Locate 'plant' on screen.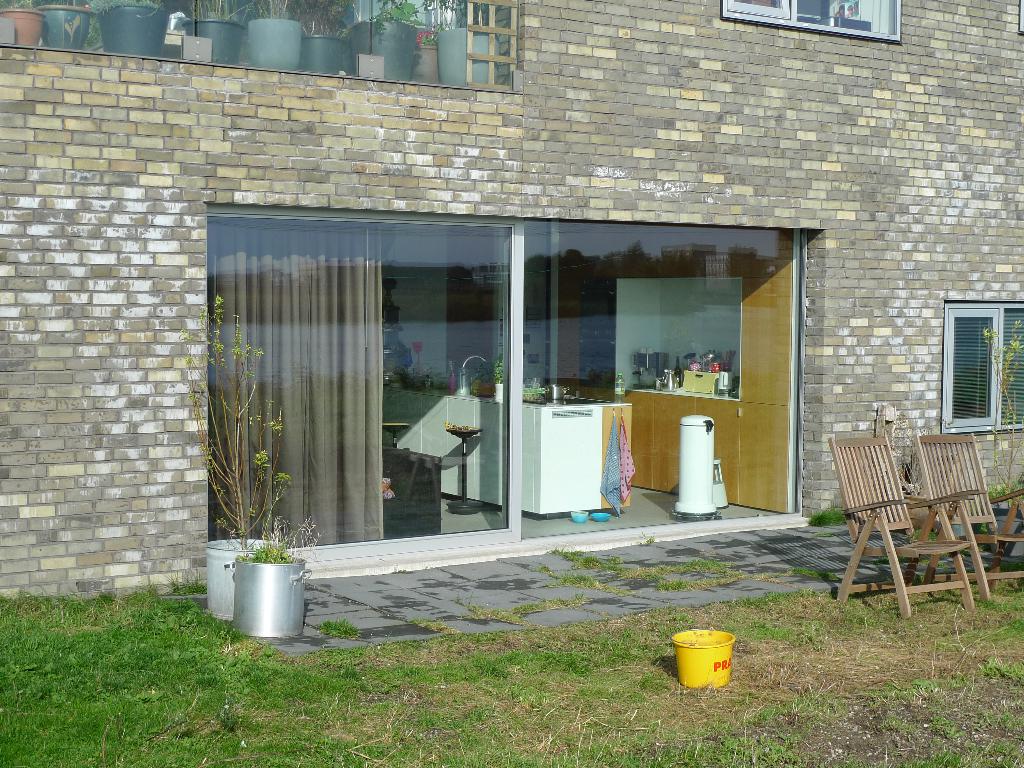
On screen at left=584, top=553, right=604, bottom=575.
